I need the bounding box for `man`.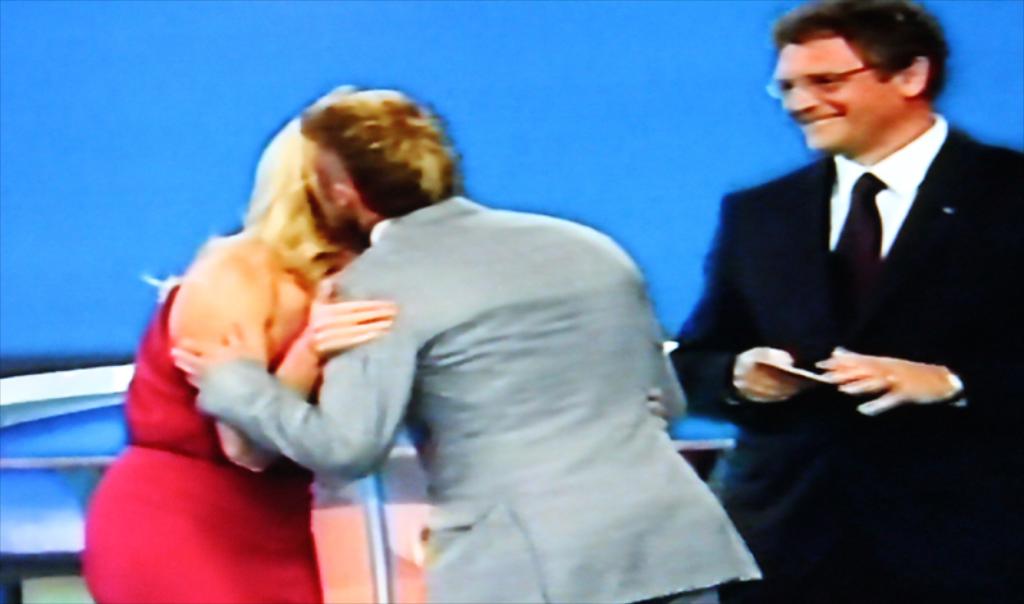
Here it is: BBox(173, 90, 756, 603).
